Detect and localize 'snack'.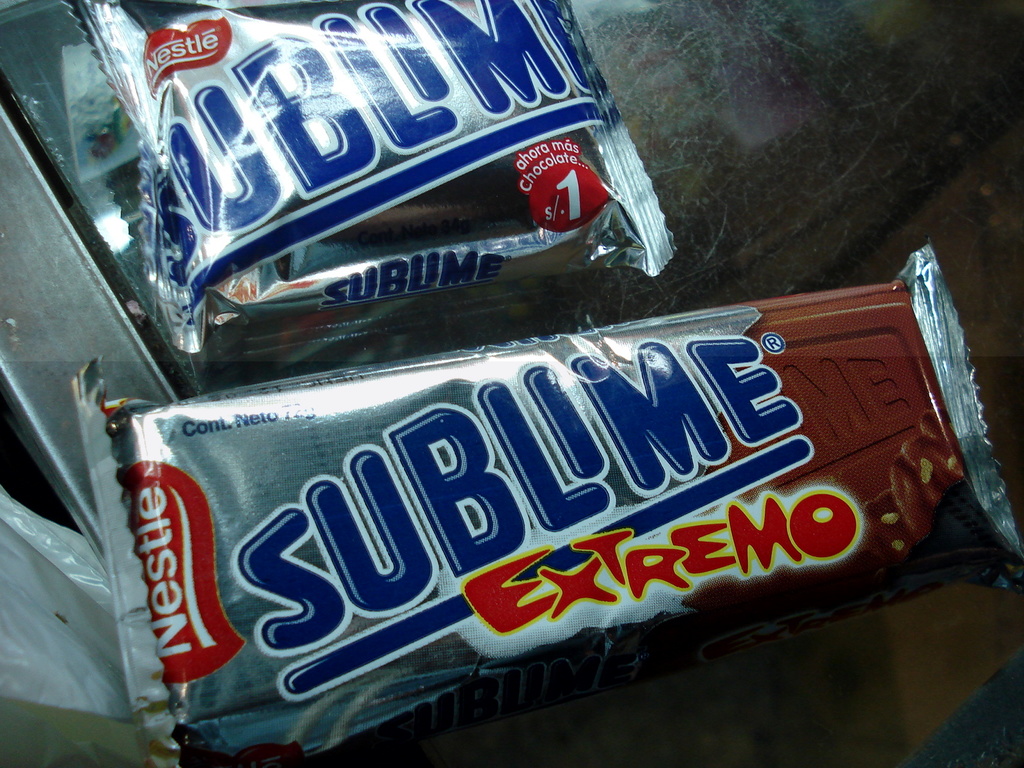
Localized at bbox=(63, 0, 682, 365).
